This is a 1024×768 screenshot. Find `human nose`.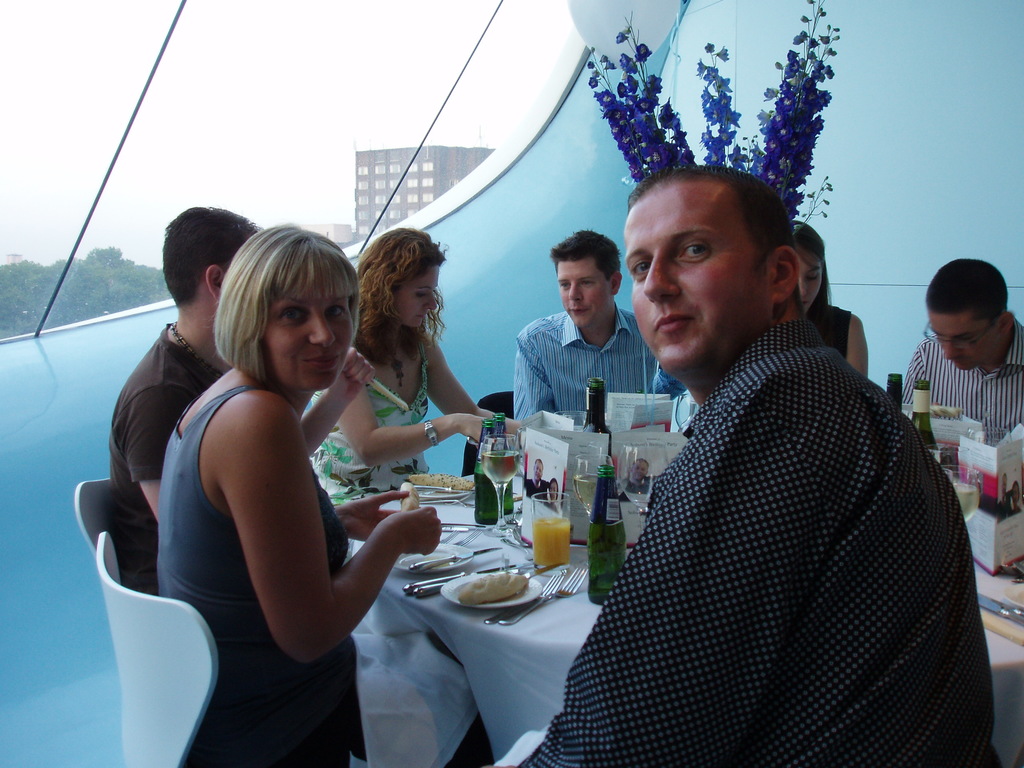
Bounding box: {"x1": 801, "y1": 273, "x2": 809, "y2": 298}.
